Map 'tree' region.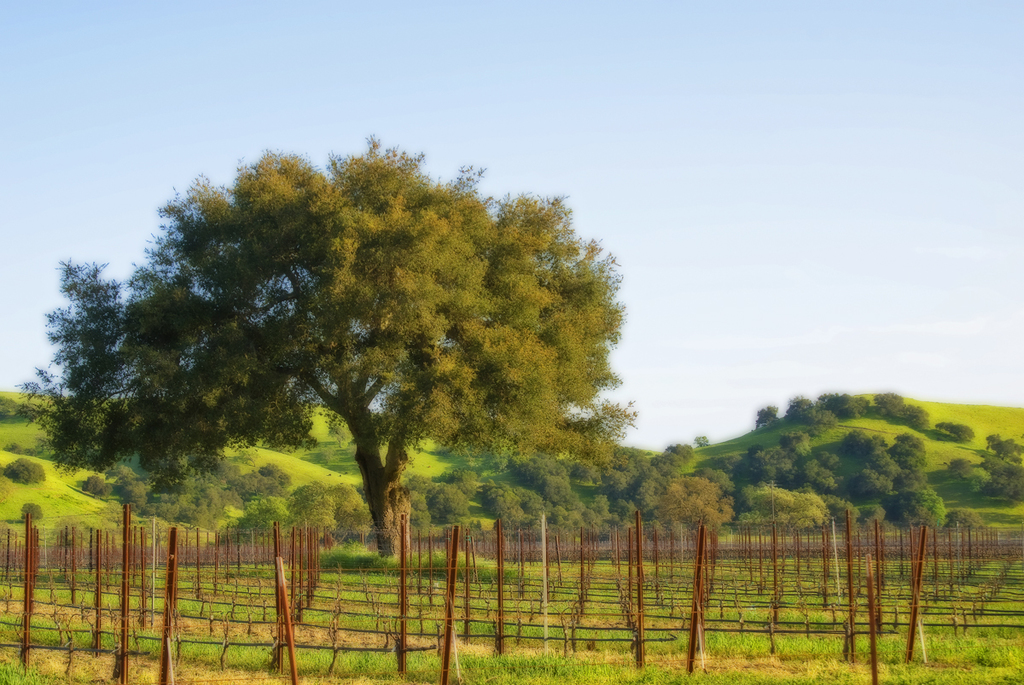
Mapped to [149, 467, 208, 528].
